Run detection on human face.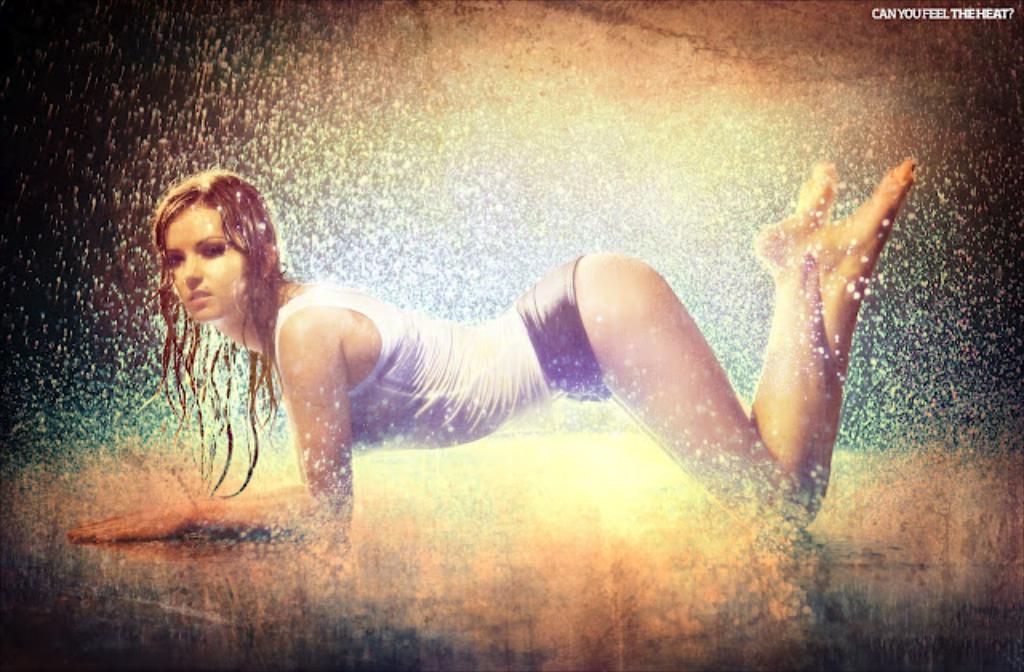
Result: {"x1": 165, "y1": 203, "x2": 245, "y2": 322}.
